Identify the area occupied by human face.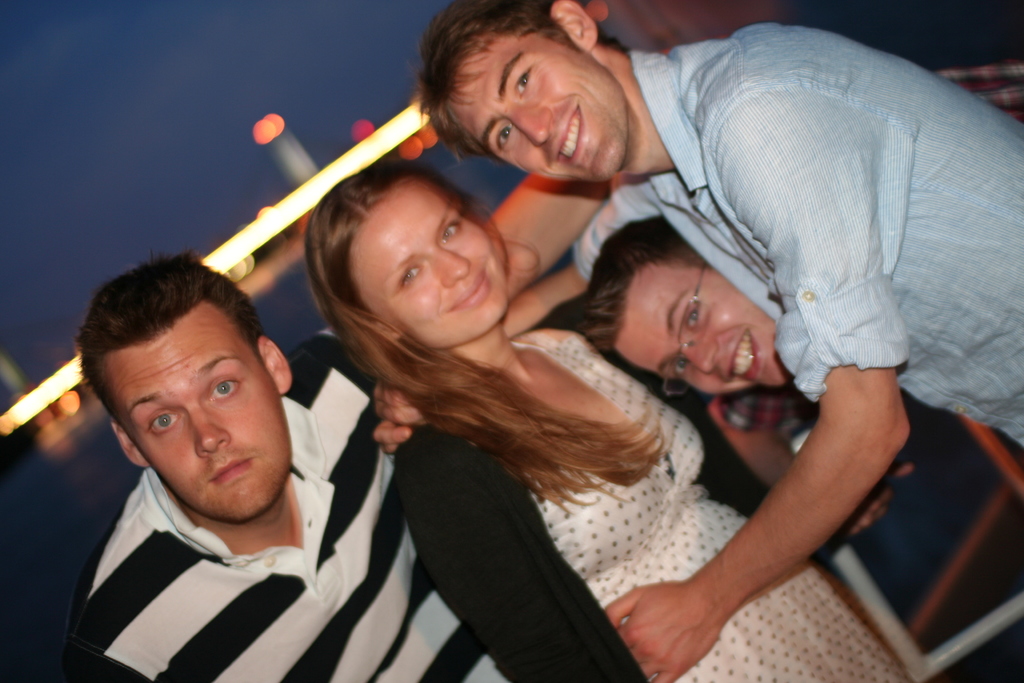
Area: [left=110, top=302, right=292, bottom=518].
